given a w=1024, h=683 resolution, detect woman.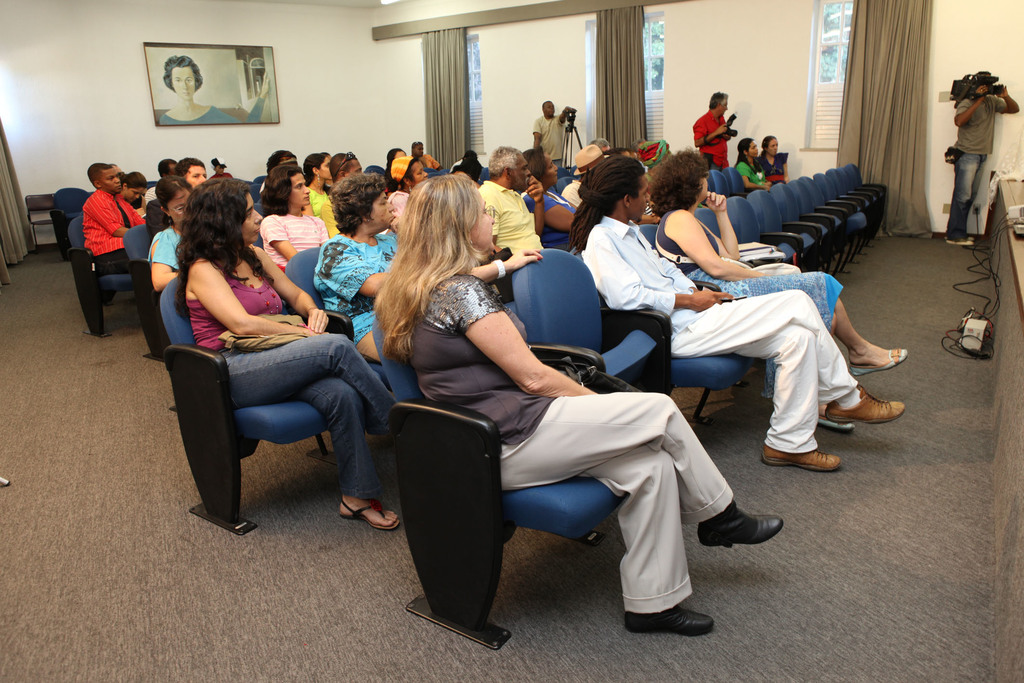
524, 146, 579, 250.
